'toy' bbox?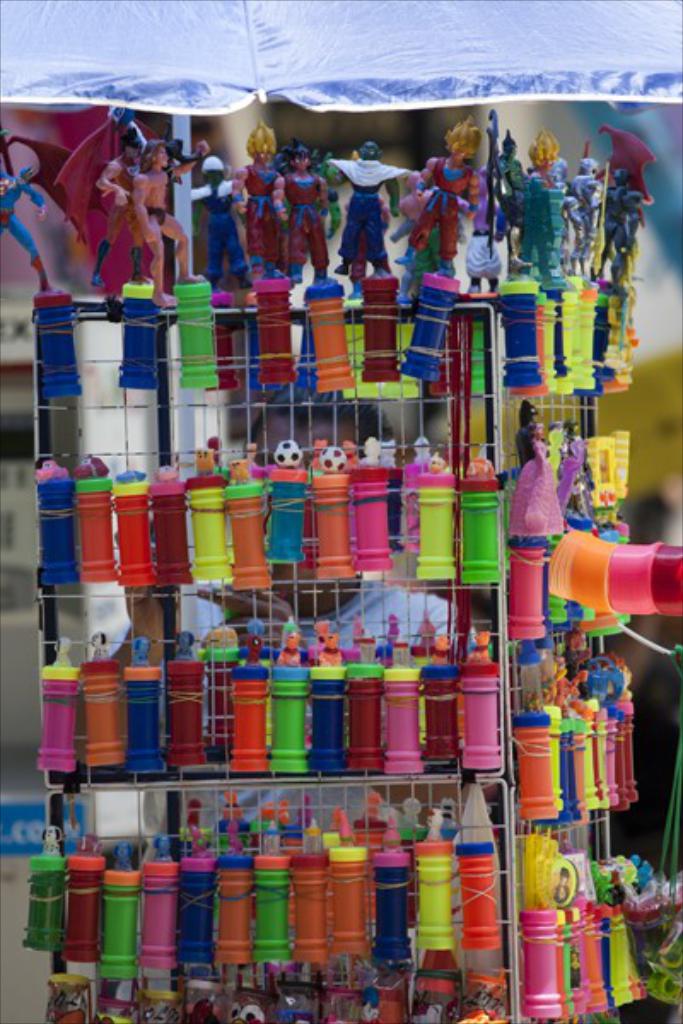
bbox=(72, 449, 121, 585)
